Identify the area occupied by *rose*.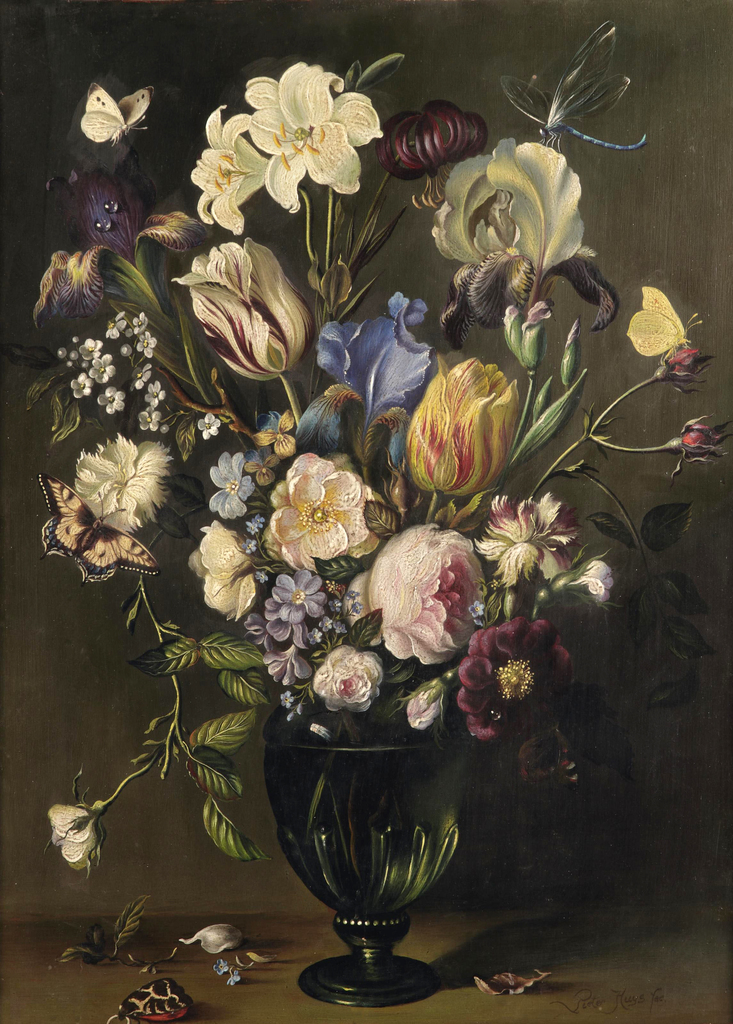
Area: {"x1": 170, "y1": 241, "x2": 312, "y2": 383}.
